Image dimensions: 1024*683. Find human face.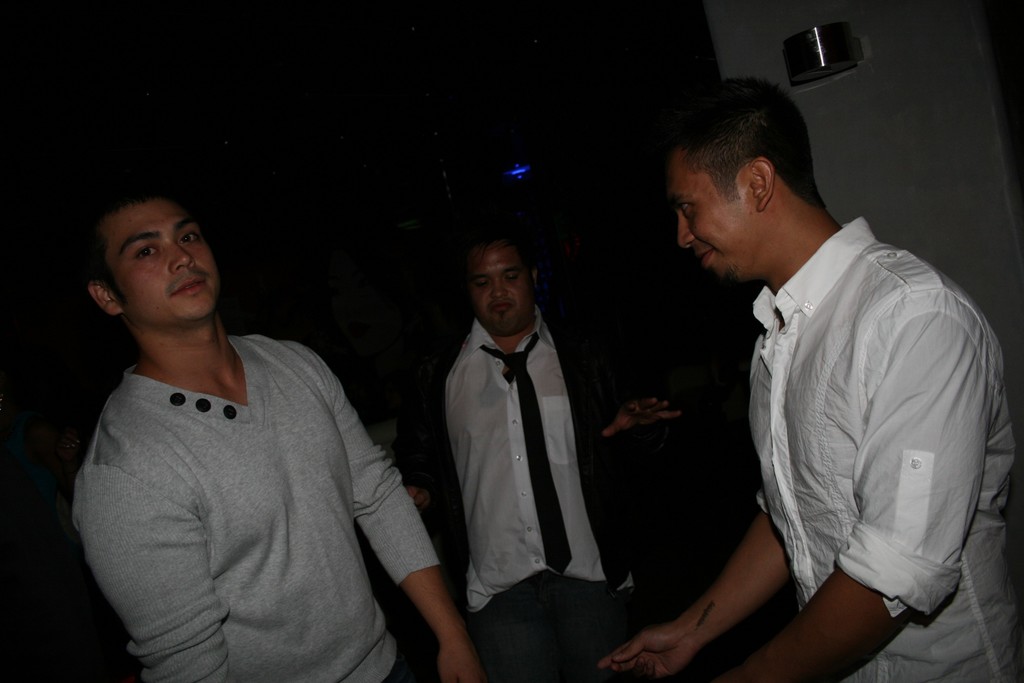
detection(668, 149, 768, 278).
